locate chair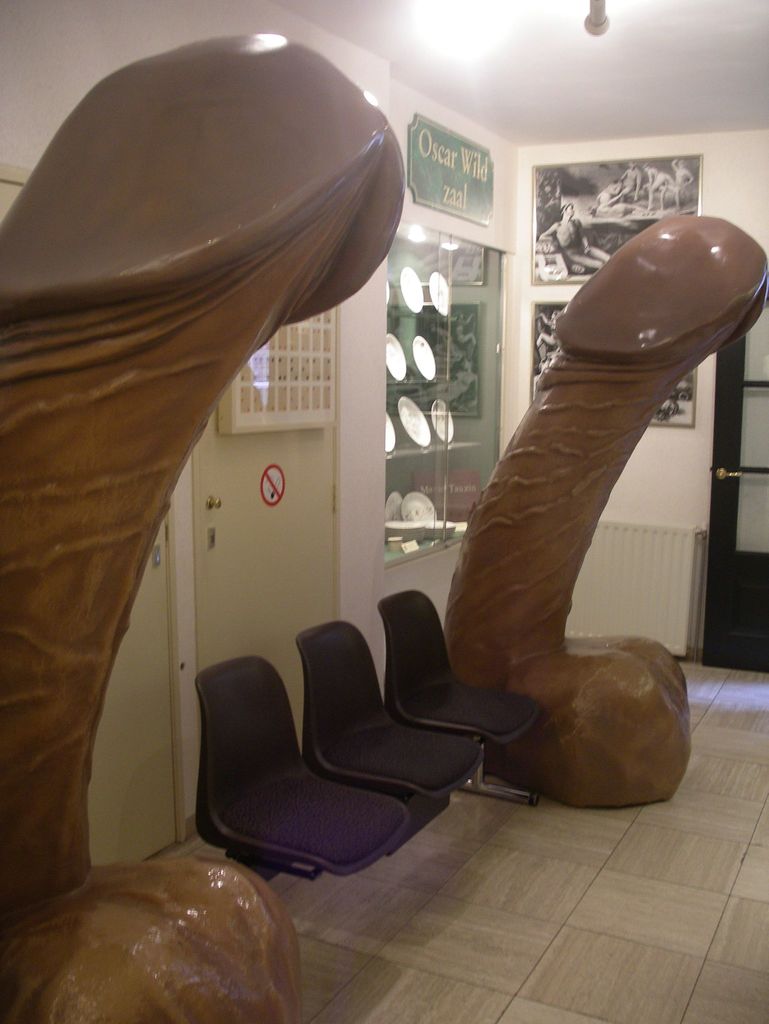
291, 617, 501, 839
